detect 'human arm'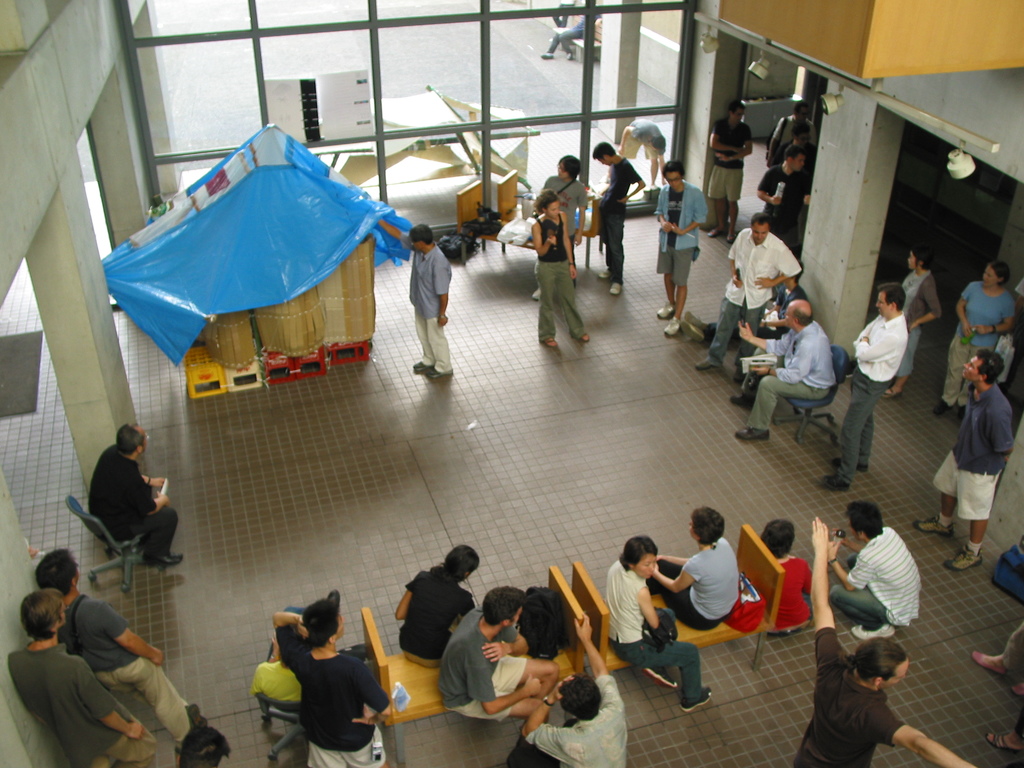
region(653, 183, 676, 232)
